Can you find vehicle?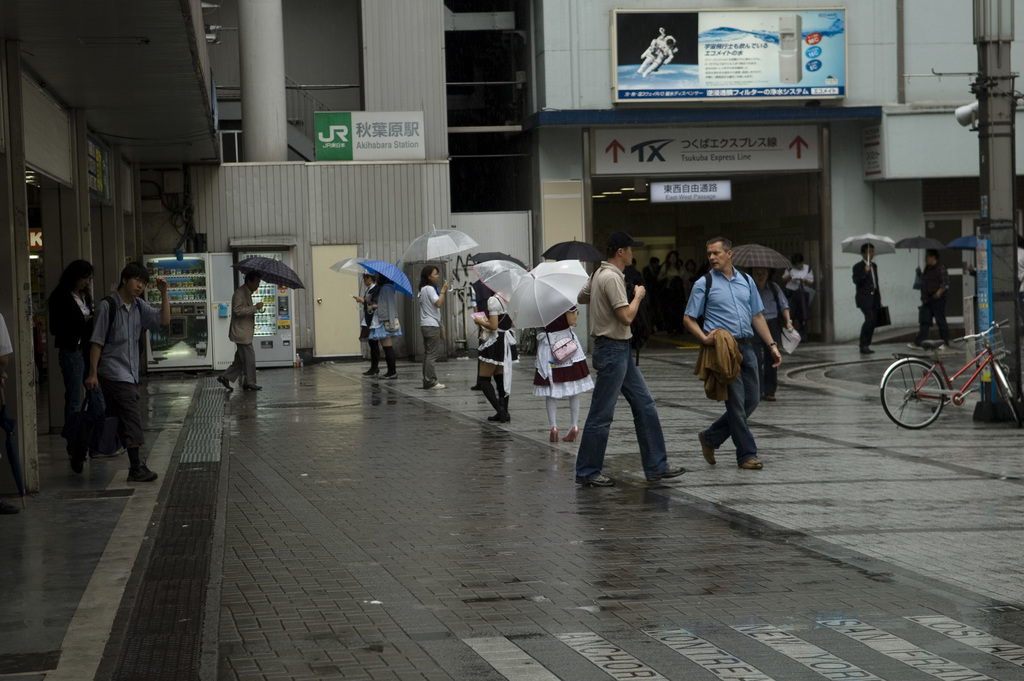
Yes, bounding box: detection(900, 323, 1012, 434).
